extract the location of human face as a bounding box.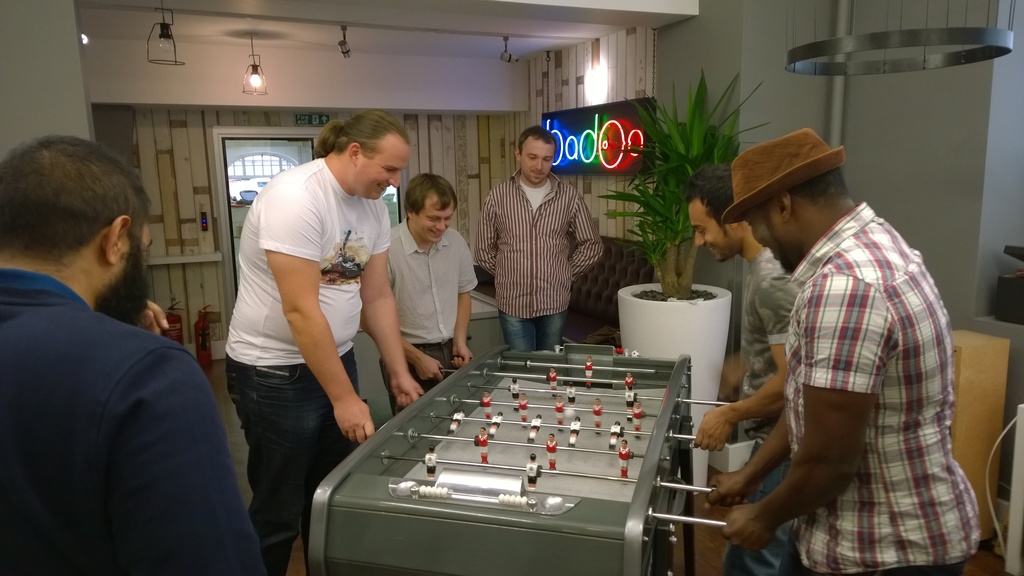
crop(688, 196, 726, 260).
